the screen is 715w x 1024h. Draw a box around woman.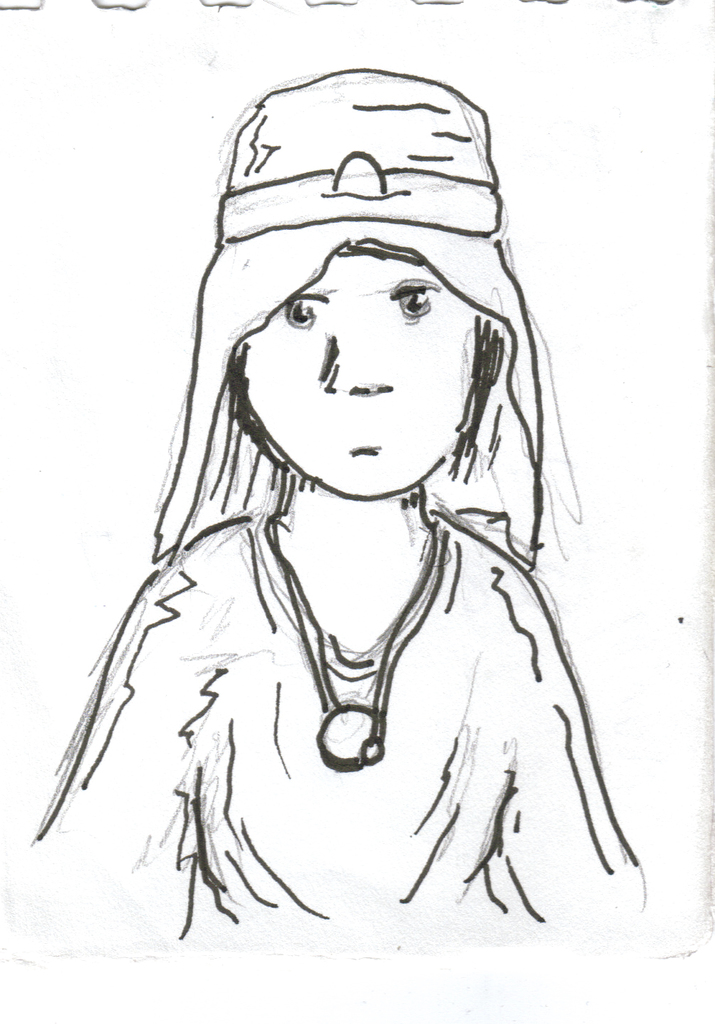
[x1=23, y1=69, x2=647, y2=944].
